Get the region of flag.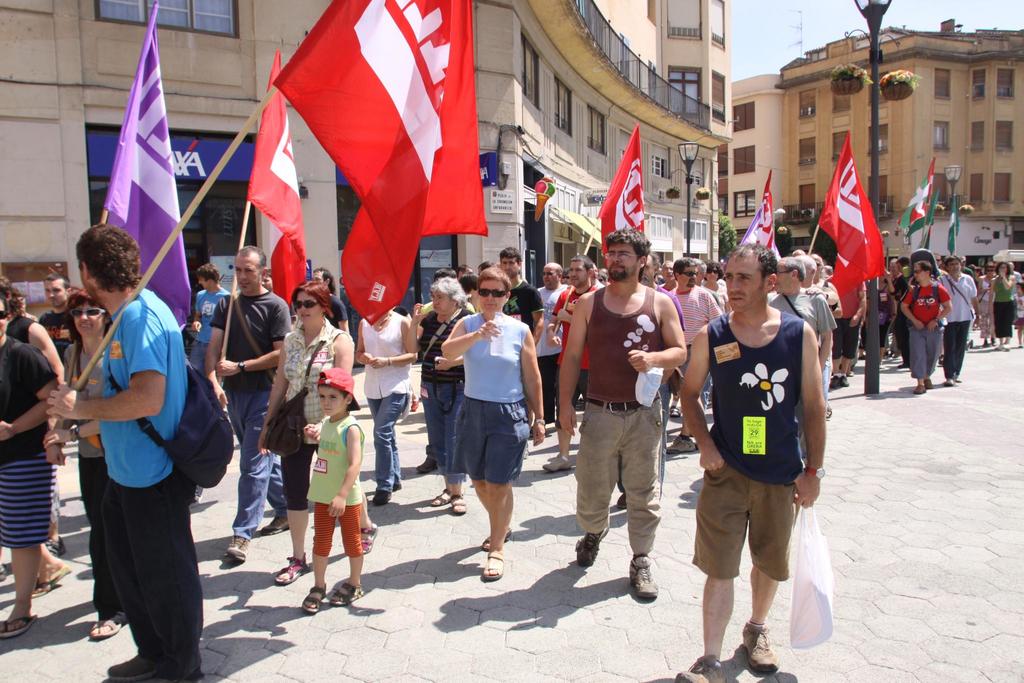
bbox=[893, 160, 940, 238].
